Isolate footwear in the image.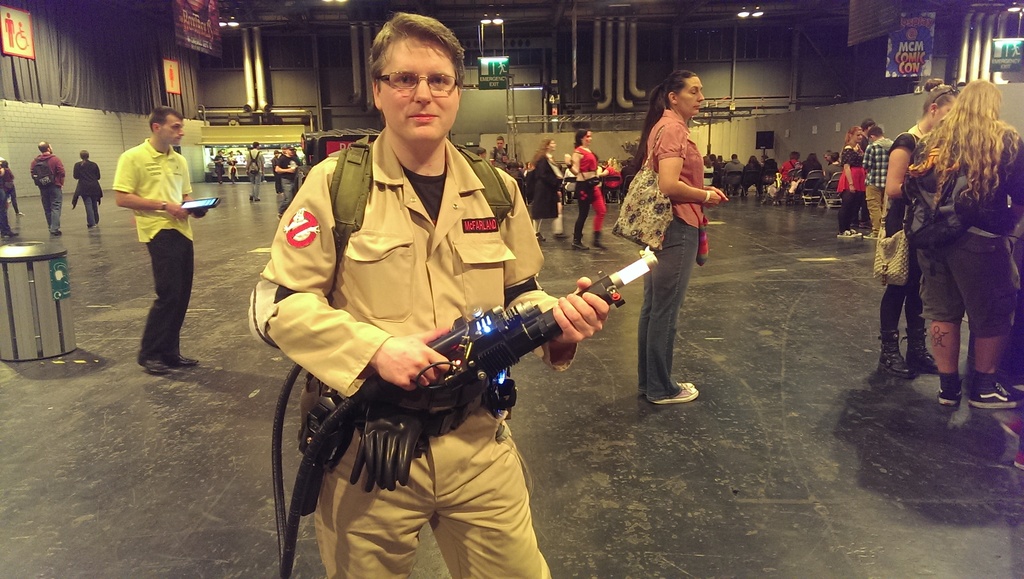
Isolated region: bbox=(573, 233, 588, 248).
